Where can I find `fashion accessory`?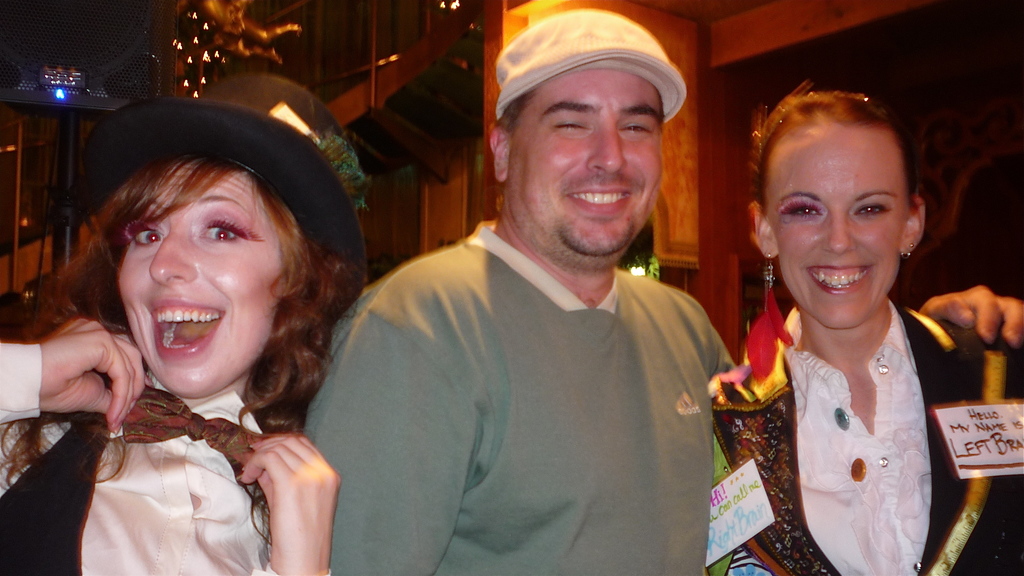
You can find it at [left=897, top=244, right=913, bottom=261].
